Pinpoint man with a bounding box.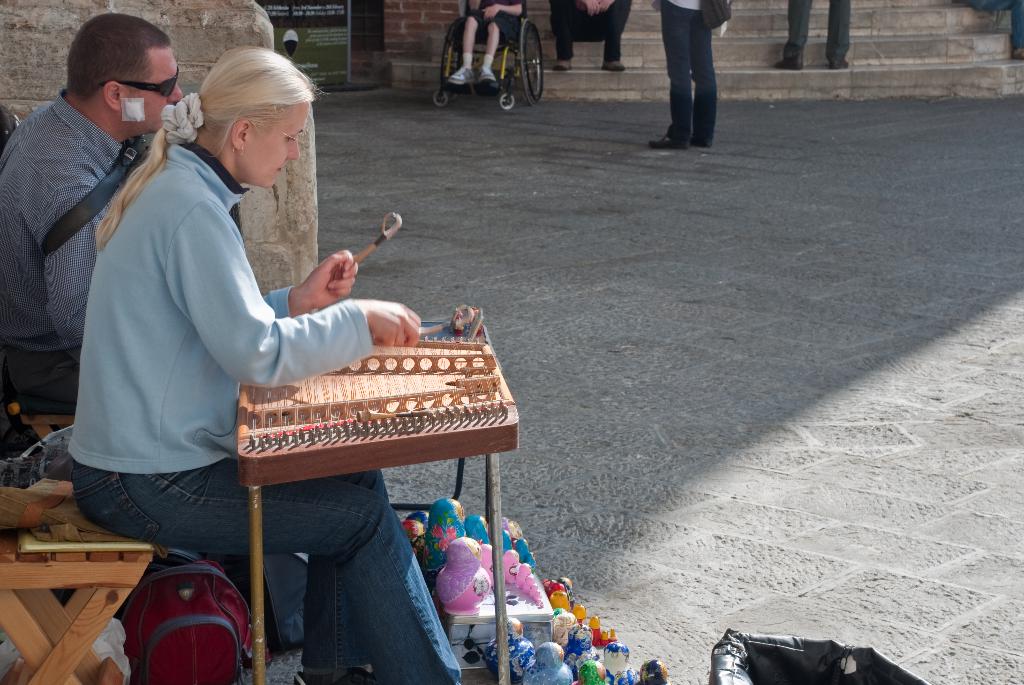
box=[644, 0, 723, 154].
